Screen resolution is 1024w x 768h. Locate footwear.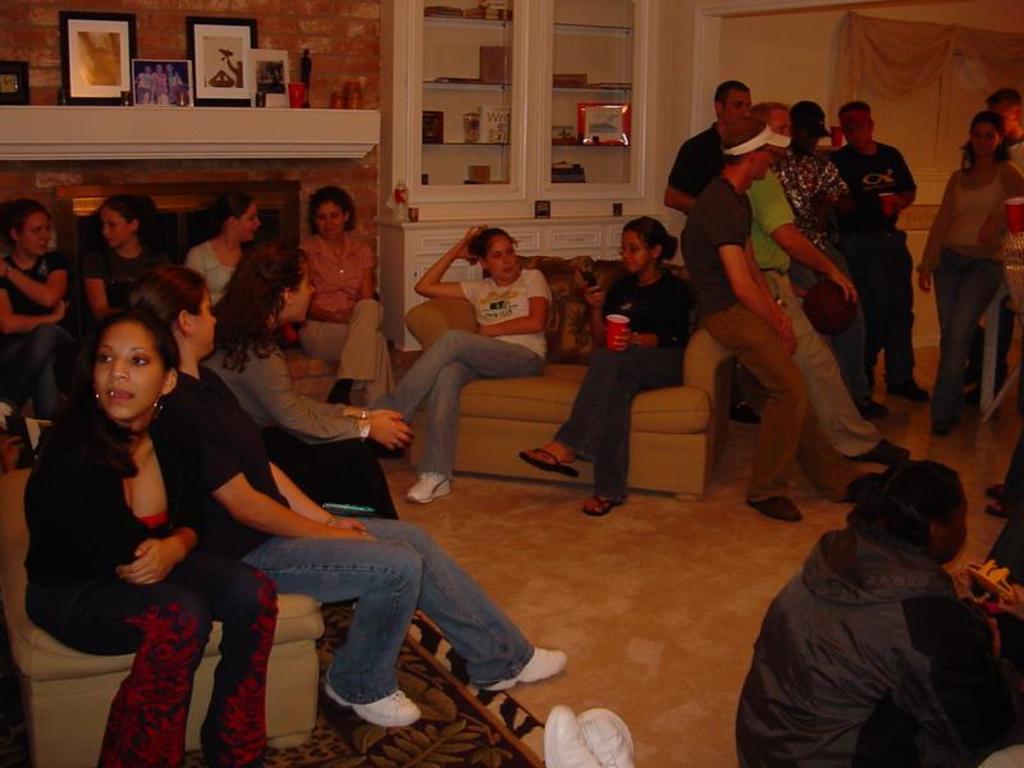
[x1=581, y1=494, x2=617, y2=518].
